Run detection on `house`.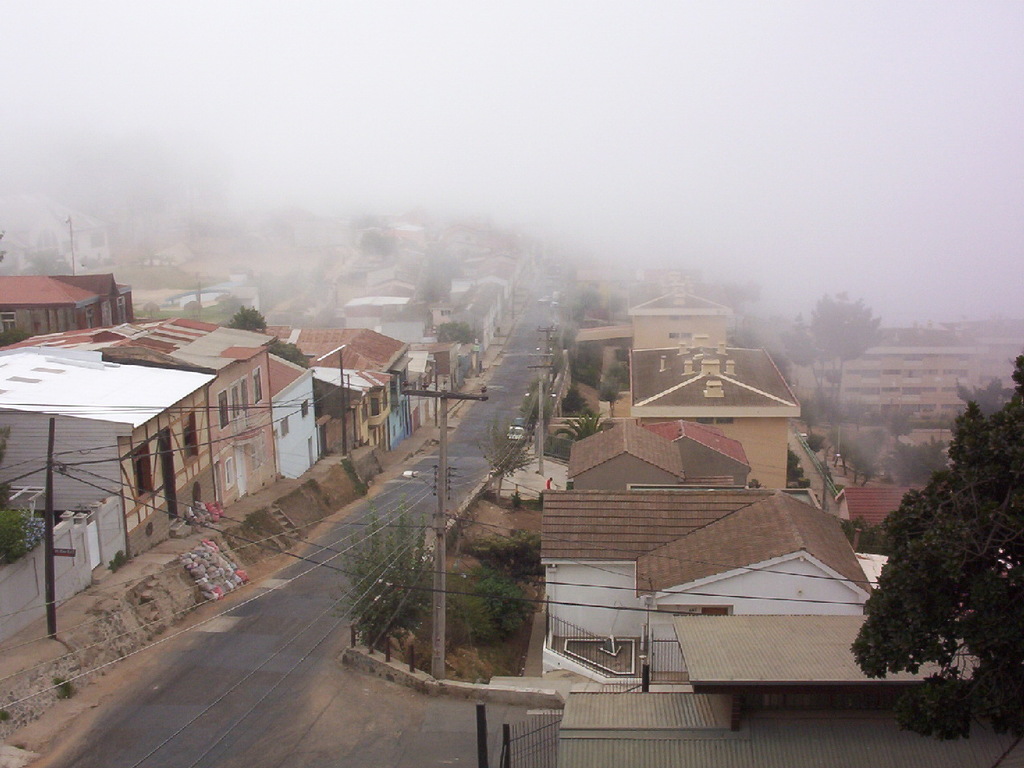
Result: box(0, 272, 134, 350).
